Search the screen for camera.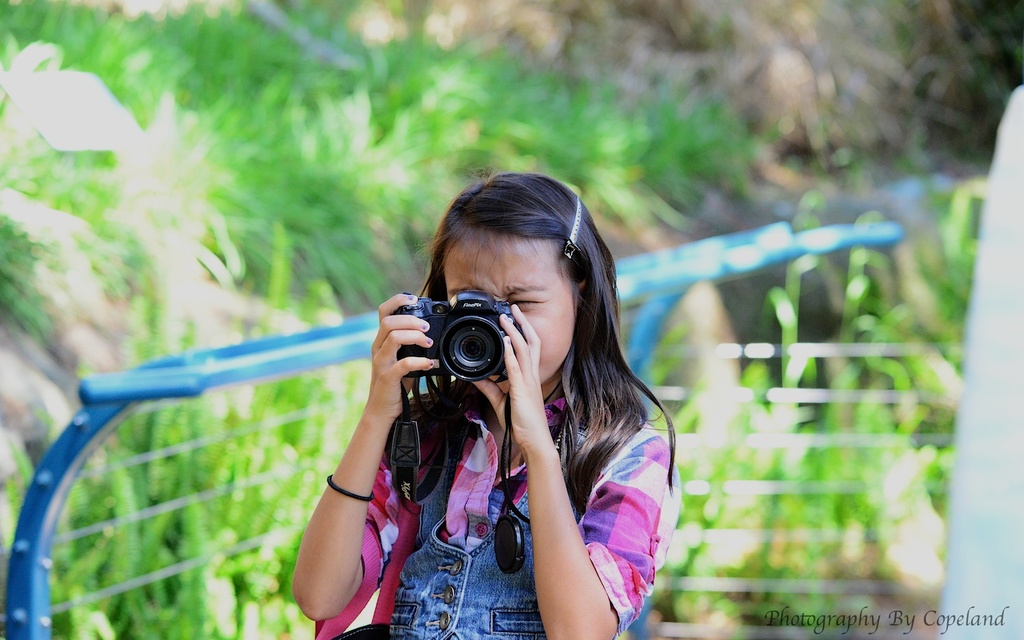
Found at BBox(376, 289, 497, 419).
